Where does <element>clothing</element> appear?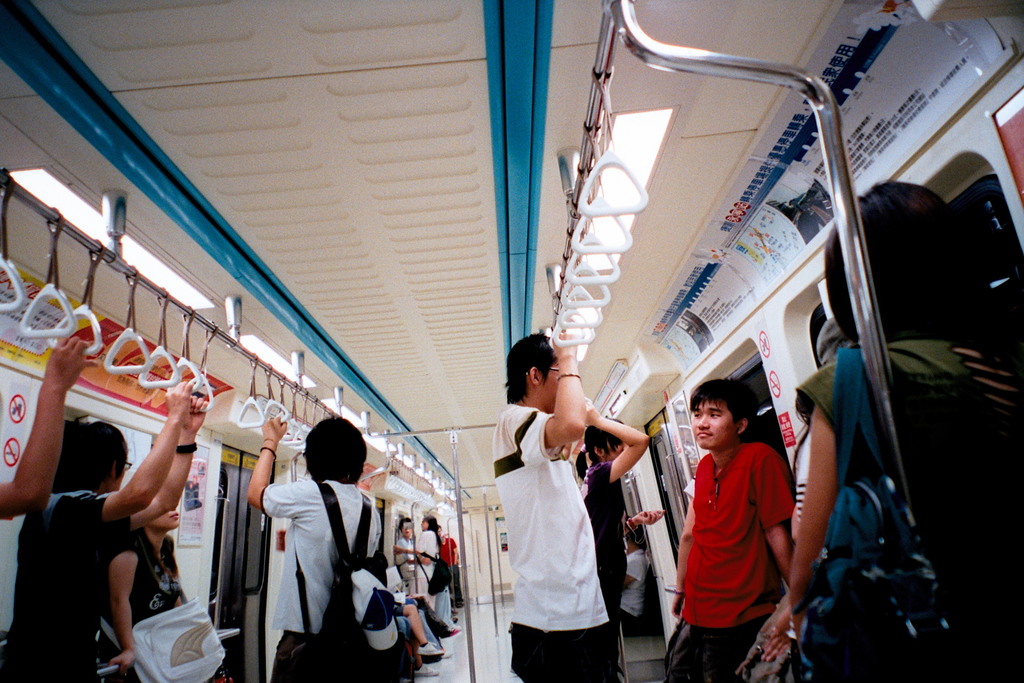
Appears at 416:529:440:595.
